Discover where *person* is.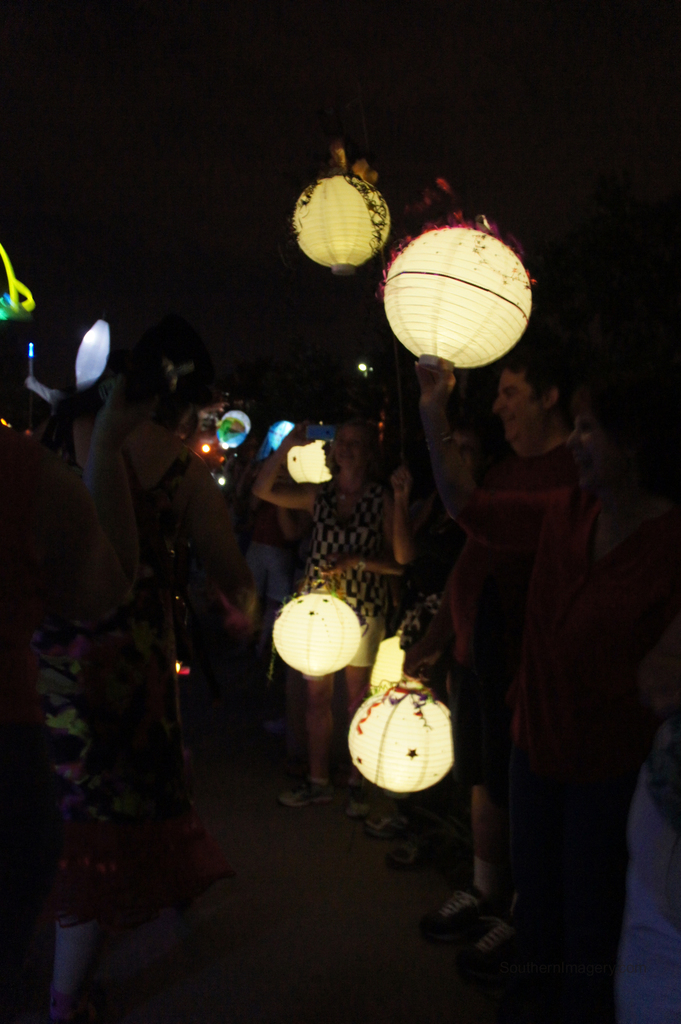
Discovered at l=415, t=354, r=581, b=970.
